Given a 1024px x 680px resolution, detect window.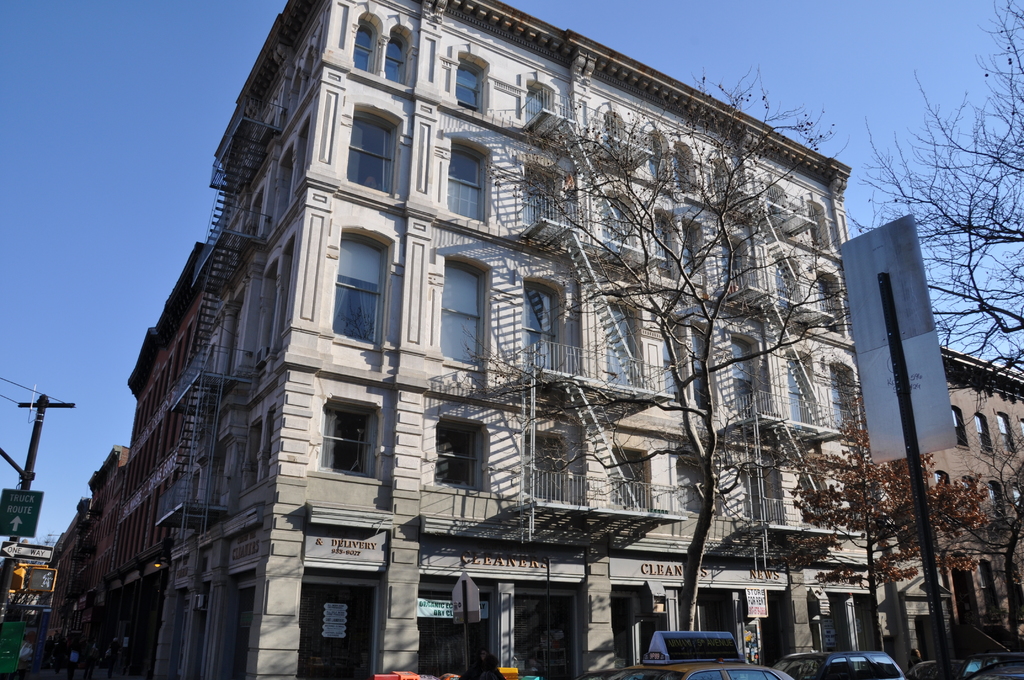
x1=673, y1=457, x2=712, y2=519.
